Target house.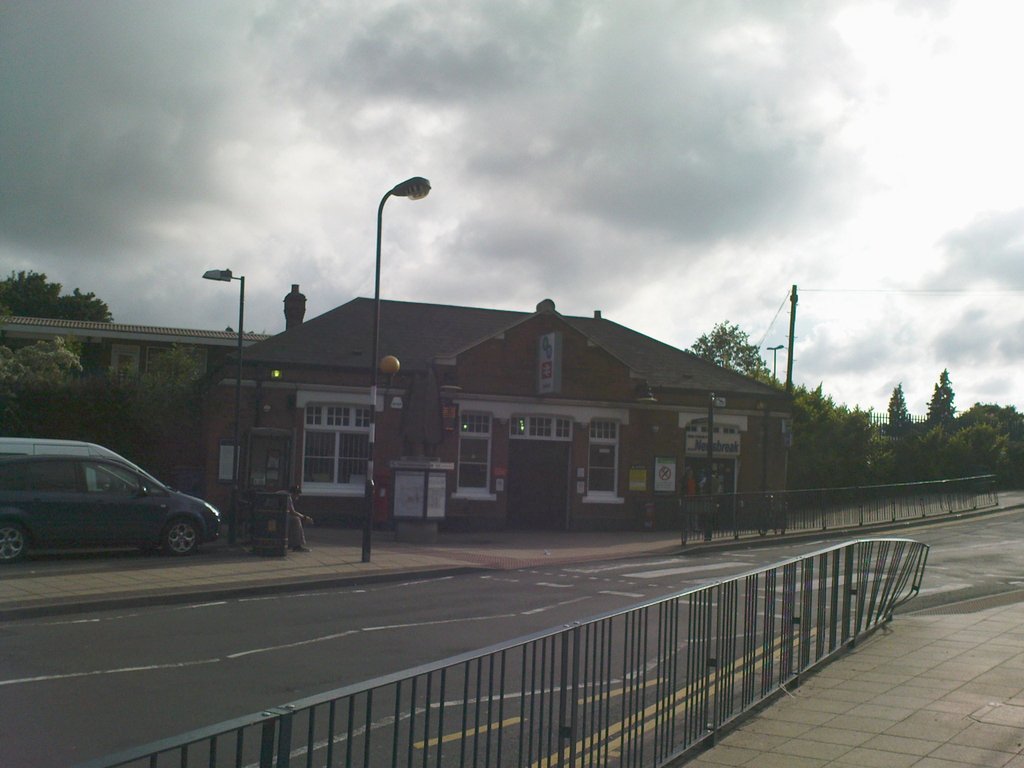
Target region: Rect(0, 305, 281, 449).
